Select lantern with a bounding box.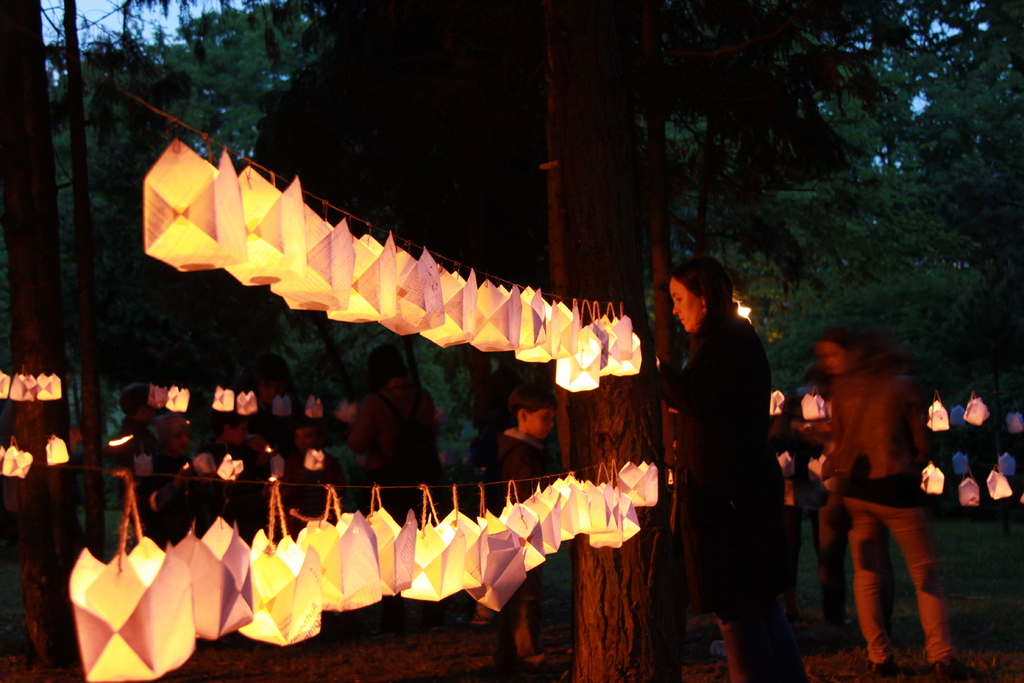
box(965, 399, 988, 425).
